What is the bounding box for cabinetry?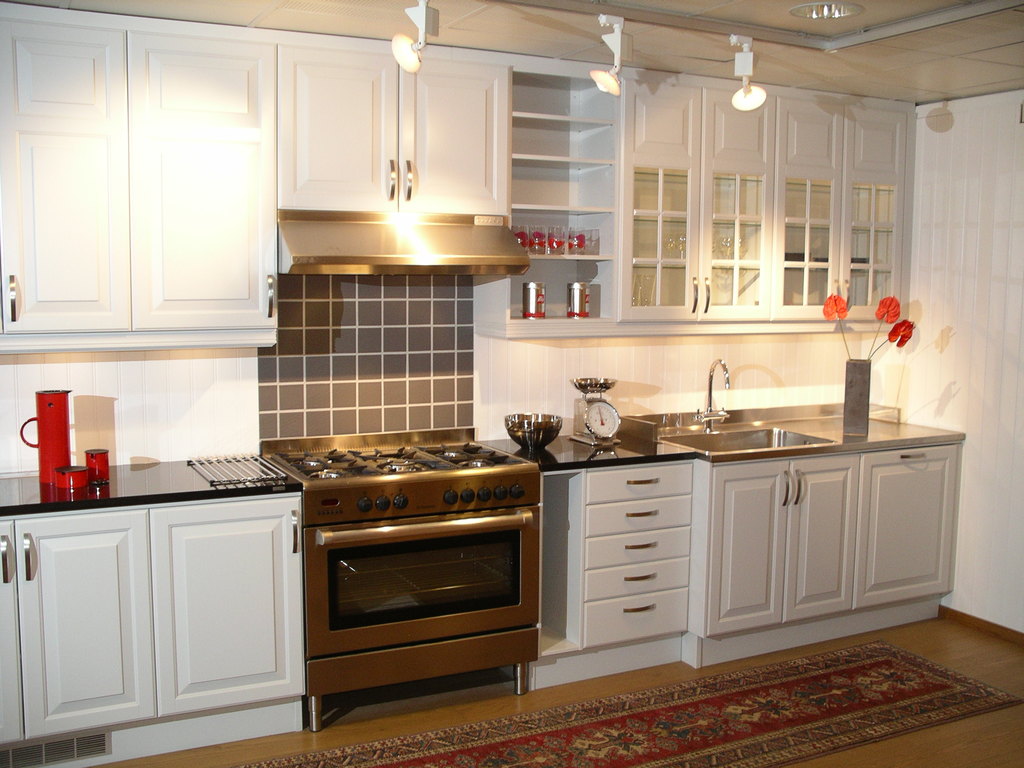
region(490, 438, 688, 691).
